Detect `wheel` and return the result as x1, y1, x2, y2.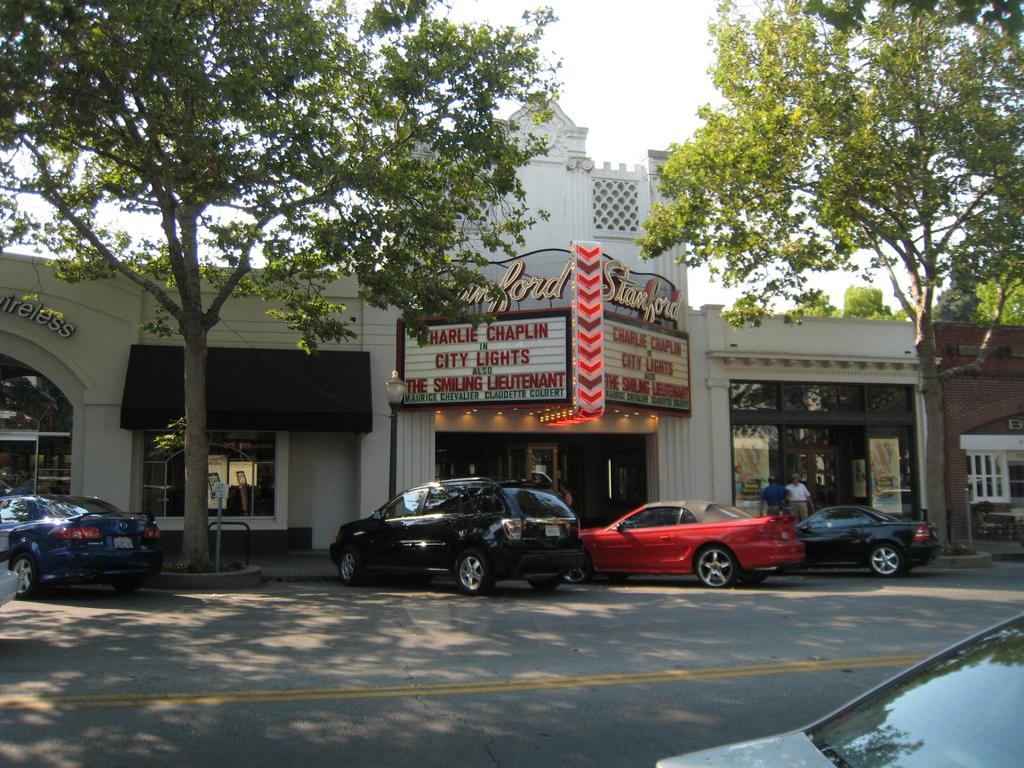
339, 548, 361, 586.
